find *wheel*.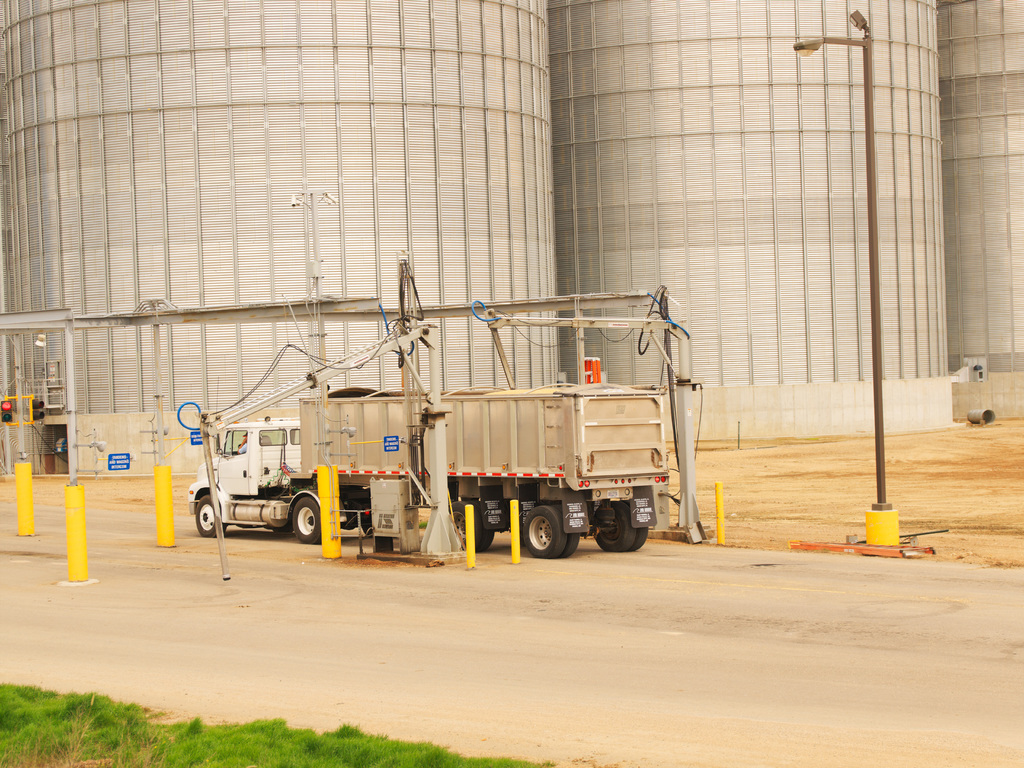
select_region(196, 492, 227, 540).
